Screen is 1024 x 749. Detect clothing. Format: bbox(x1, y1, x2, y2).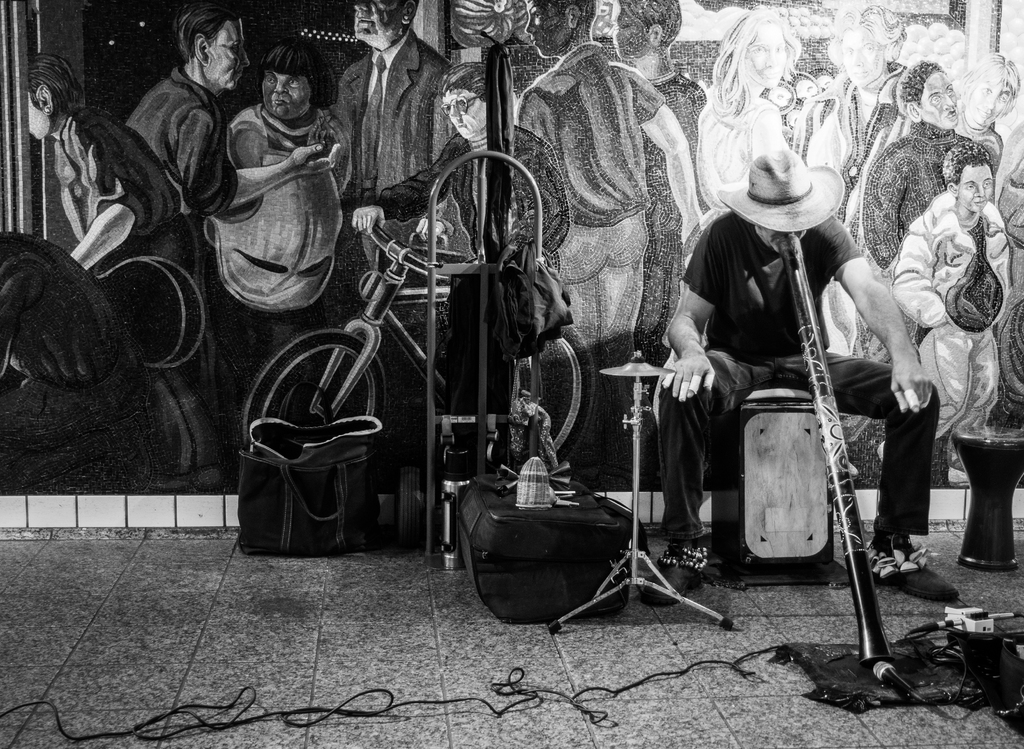
bbox(894, 184, 1016, 448).
